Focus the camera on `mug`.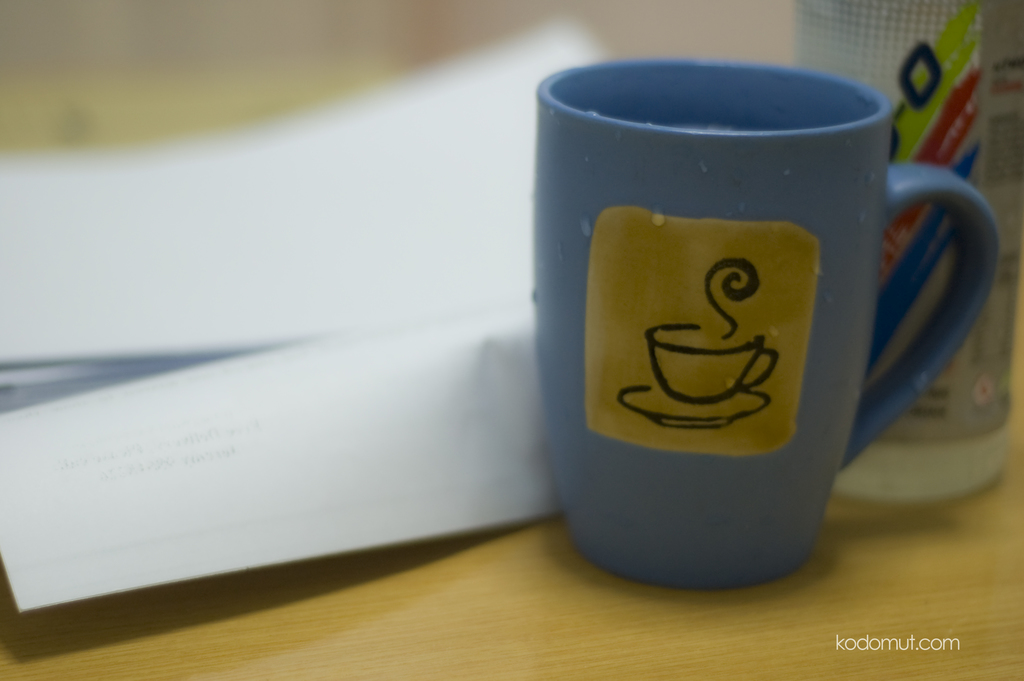
Focus region: box=[643, 322, 779, 400].
